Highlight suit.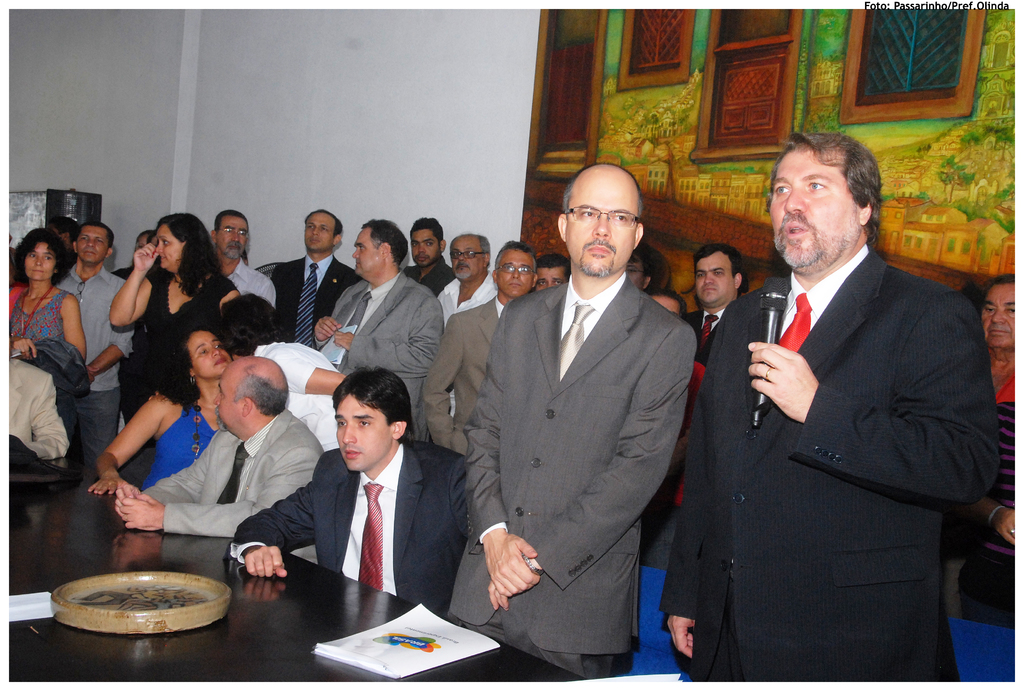
Highlighted region: 138 403 328 572.
